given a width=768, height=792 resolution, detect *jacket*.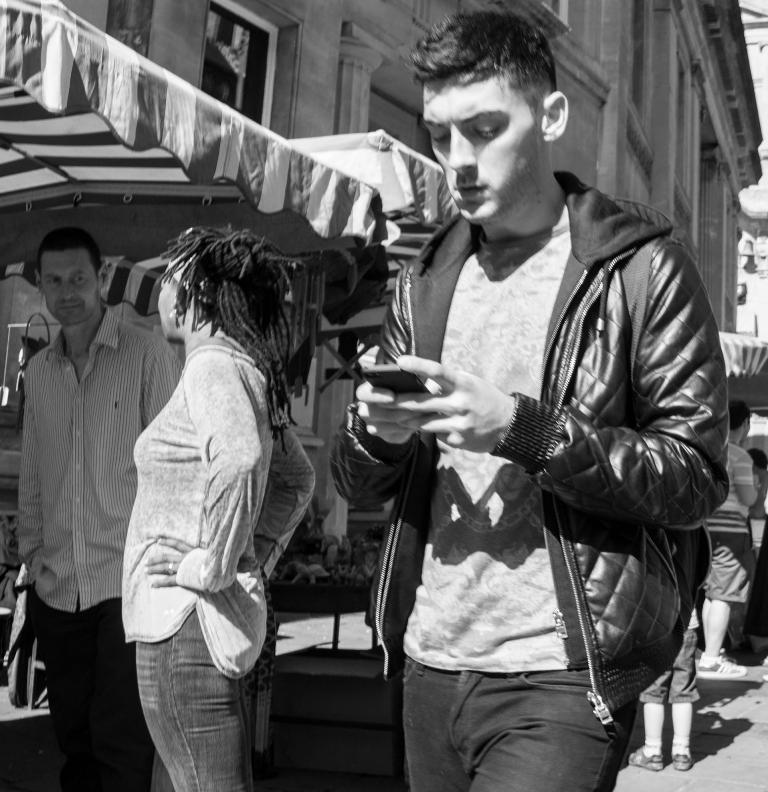
pyautogui.locateOnScreen(331, 162, 734, 733).
